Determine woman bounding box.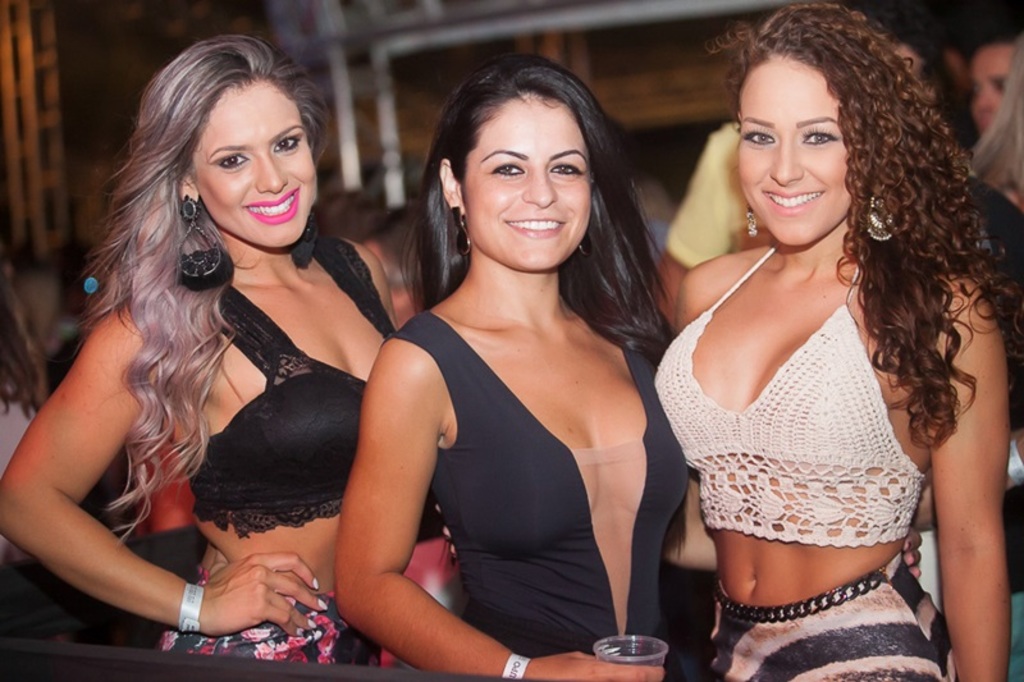
Determined: crop(242, 46, 664, 681).
